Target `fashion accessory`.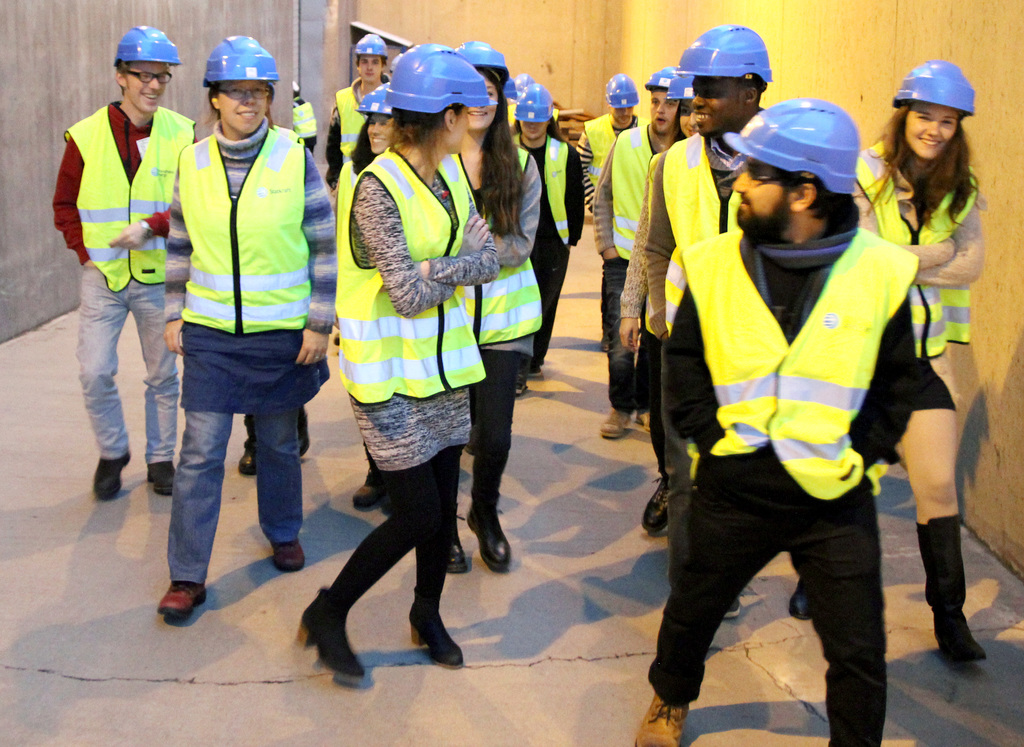
Target region: locate(445, 509, 468, 576).
